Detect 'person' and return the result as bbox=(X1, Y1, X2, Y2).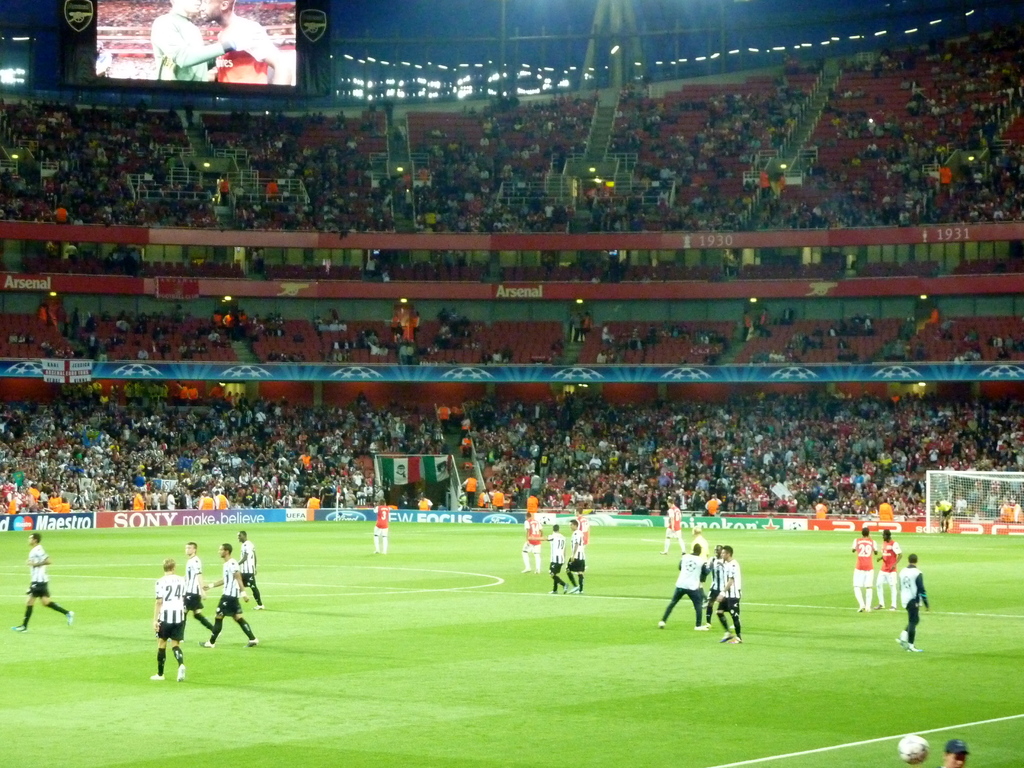
bbox=(568, 518, 584, 595).
